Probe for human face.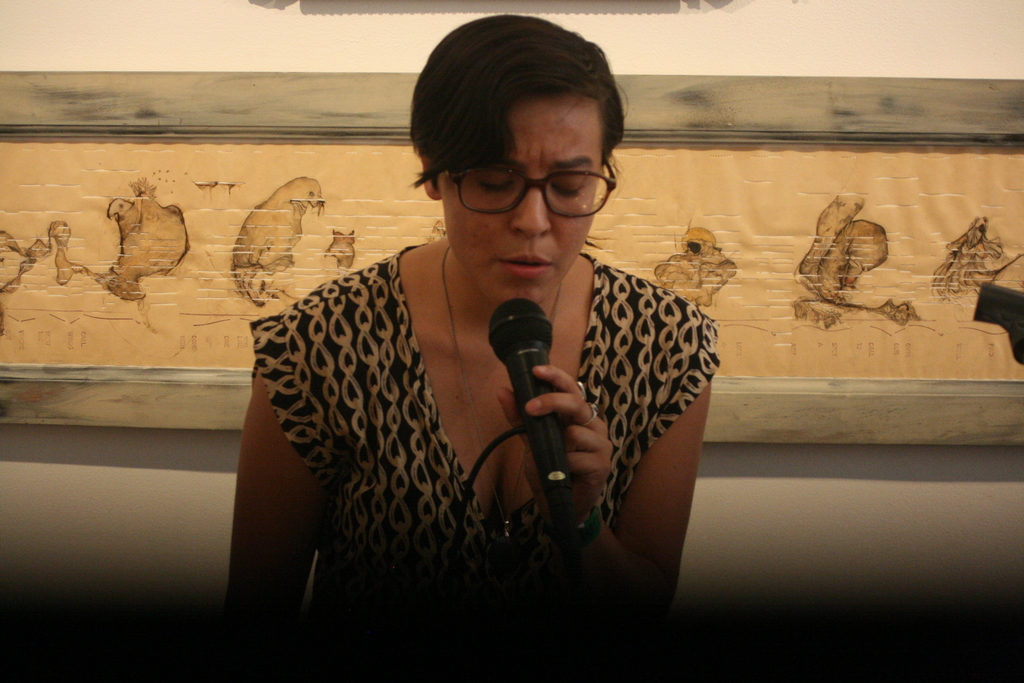
Probe result: [442, 99, 601, 307].
